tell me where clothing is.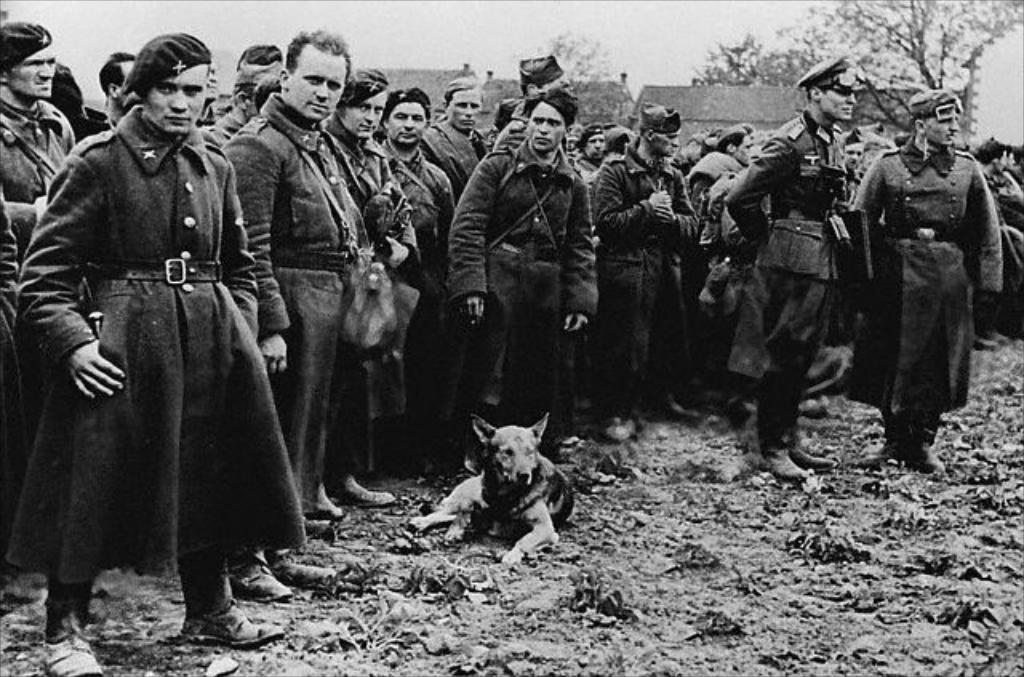
clothing is at bbox=(843, 130, 998, 447).
